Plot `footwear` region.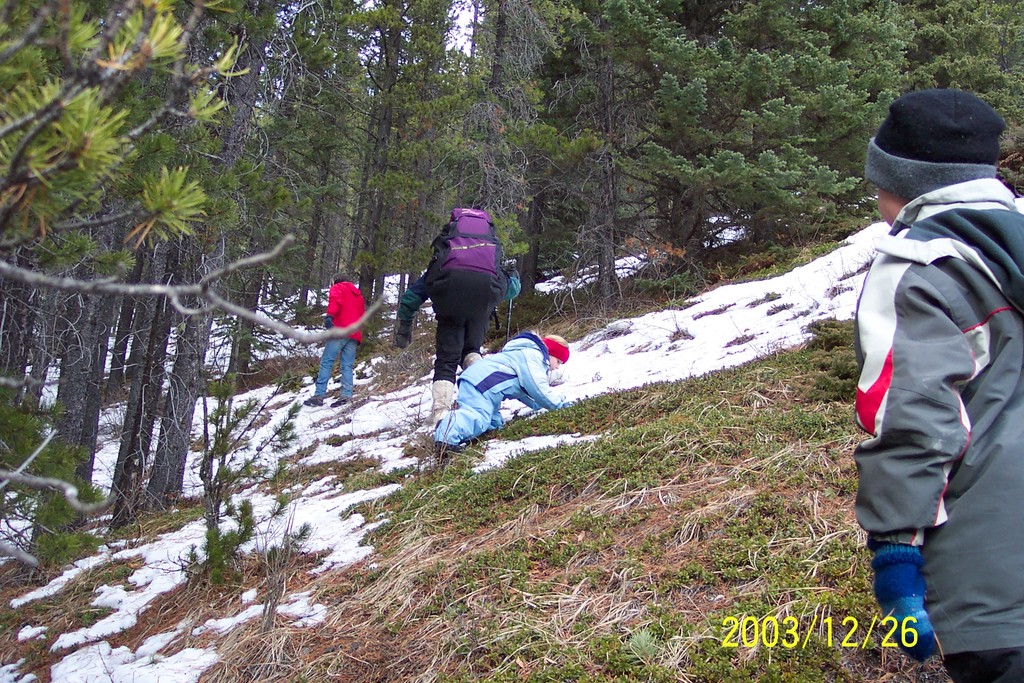
Plotted at <region>333, 400, 346, 406</region>.
